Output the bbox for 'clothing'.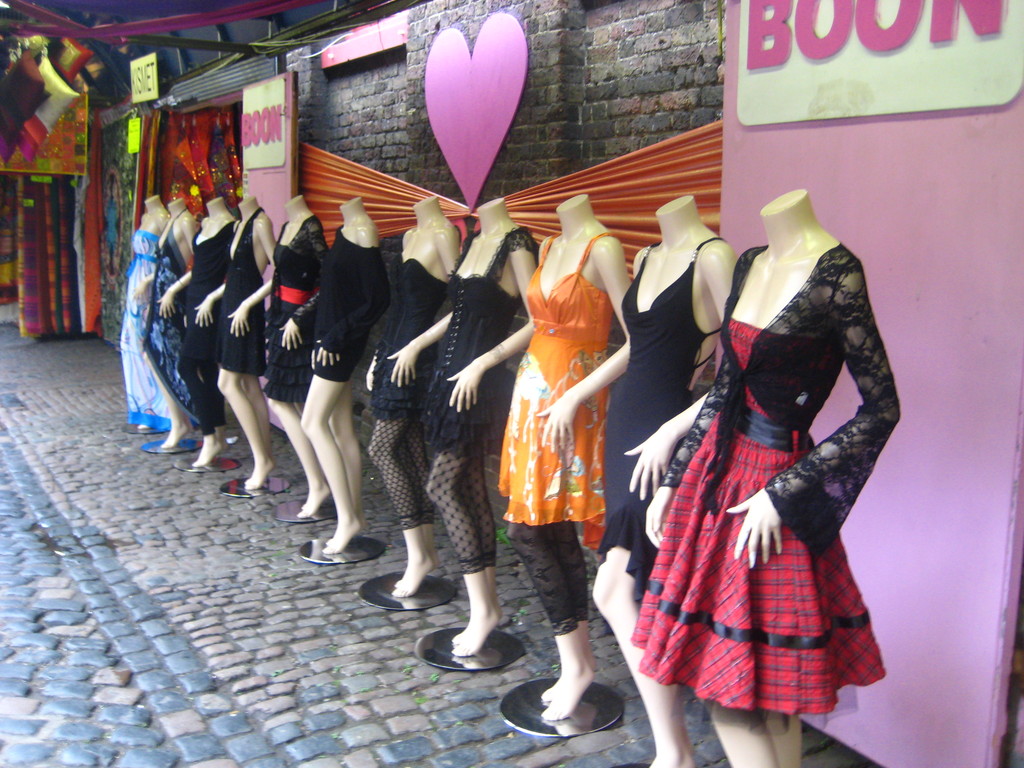
{"x1": 310, "y1": 224, "x2": 395, "y2": 379}.
